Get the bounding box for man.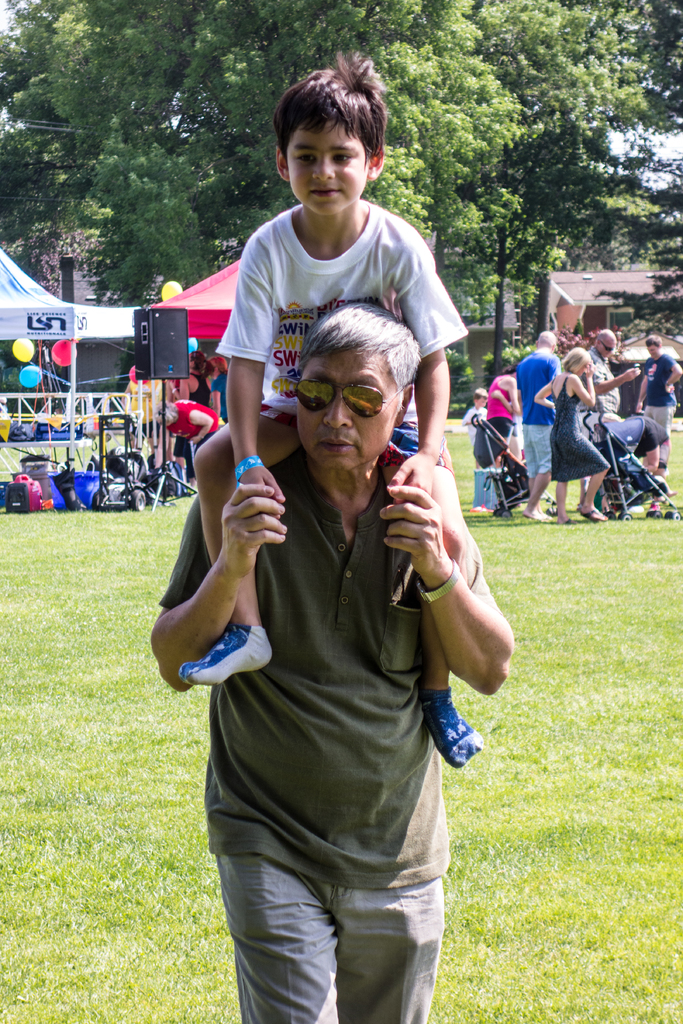
(left=639, top=333, right=682, bottom=472).
